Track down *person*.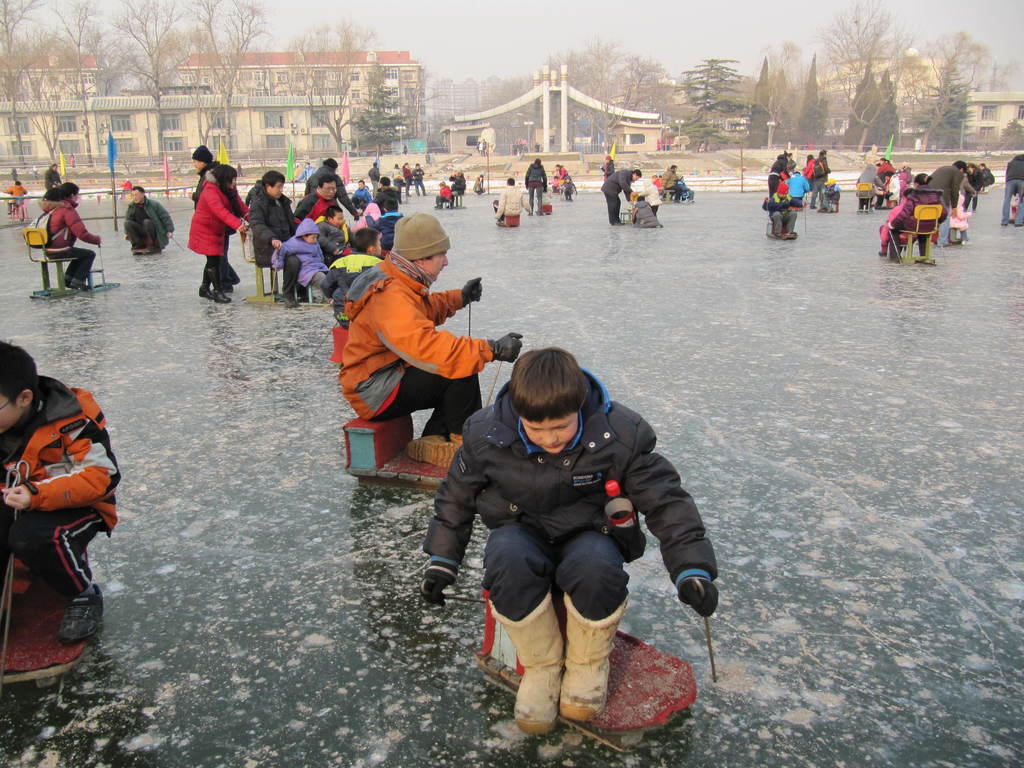
Tracked to [left=600, top=166, right=643, bottom=227].
